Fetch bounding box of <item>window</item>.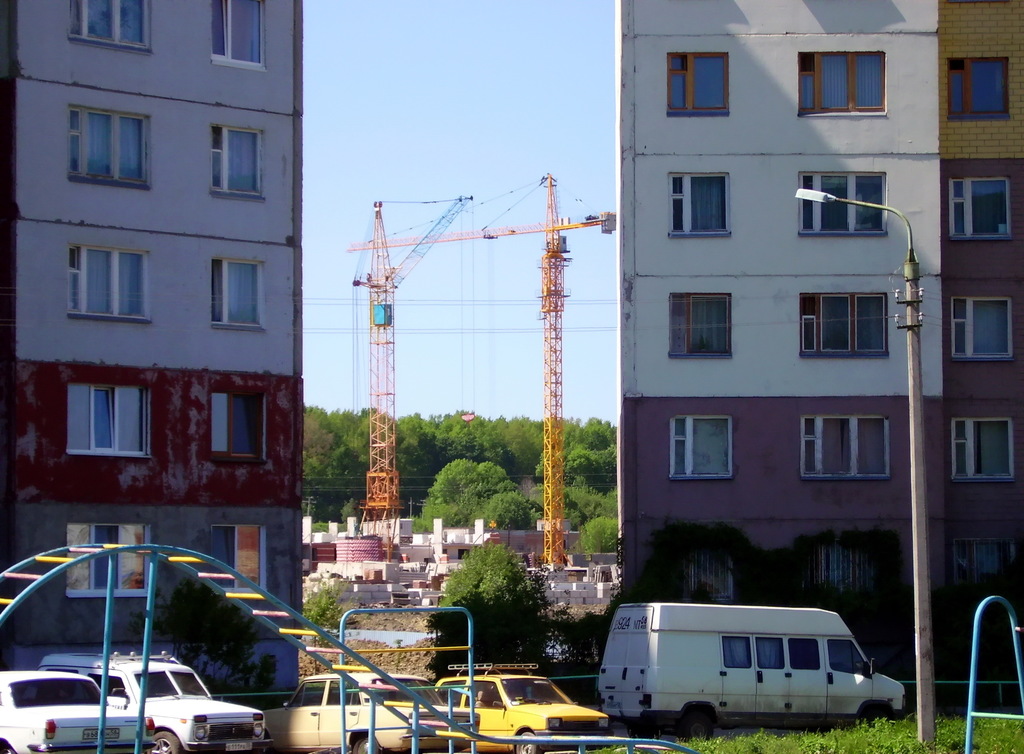
Bbox: [68, 240, 155, 326].
